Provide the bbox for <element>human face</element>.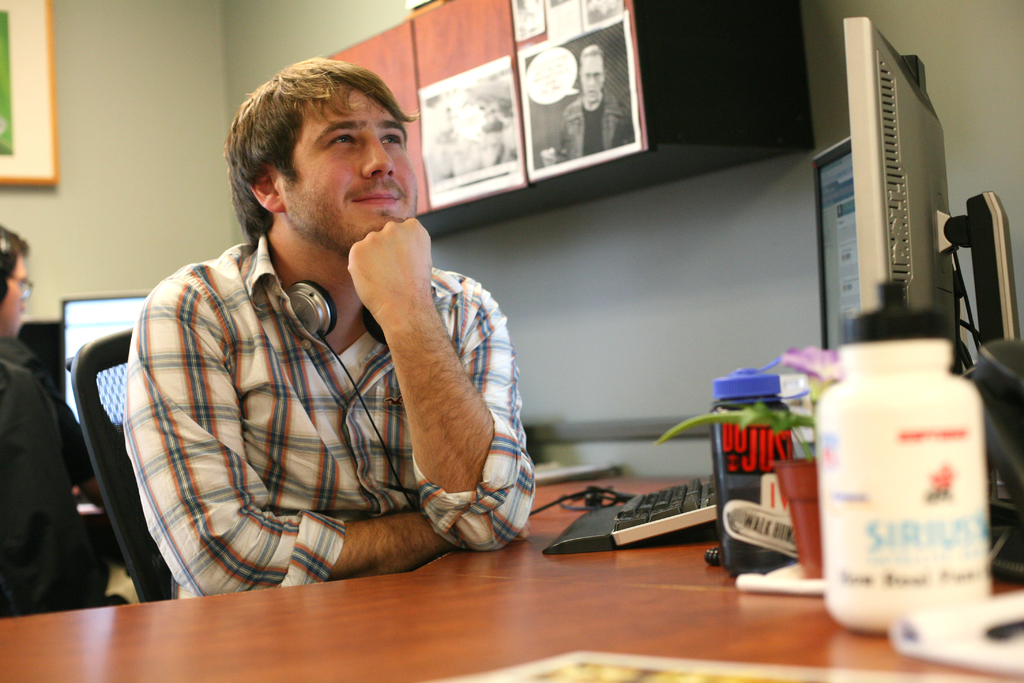
(0, 254, 24, 339).
